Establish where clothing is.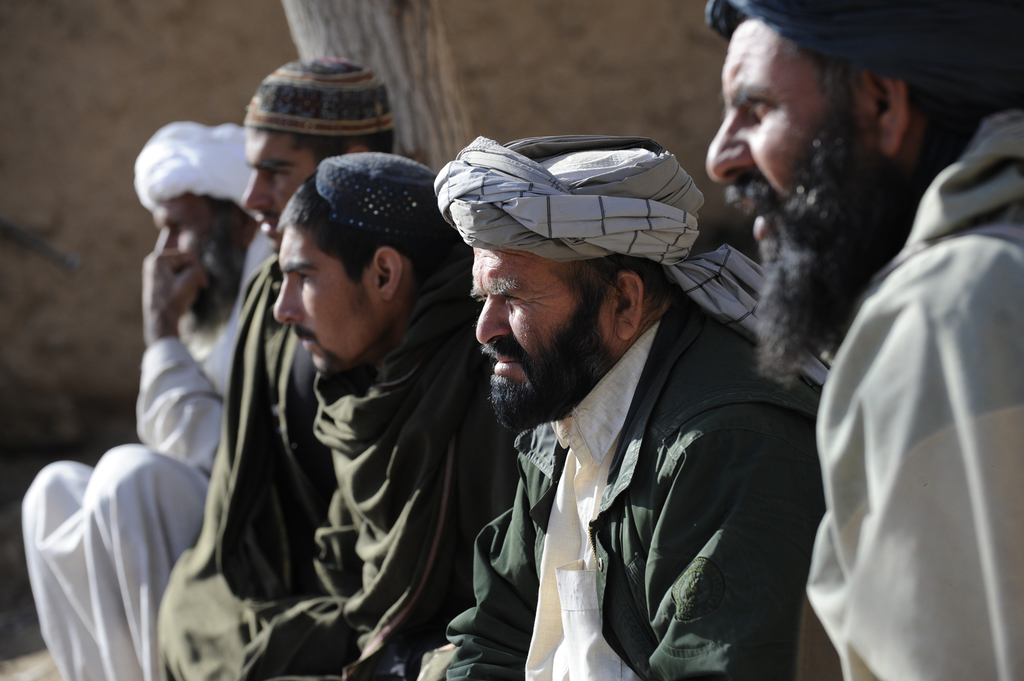
Established at x1=406, y1=286, x2=827, y2=680.
